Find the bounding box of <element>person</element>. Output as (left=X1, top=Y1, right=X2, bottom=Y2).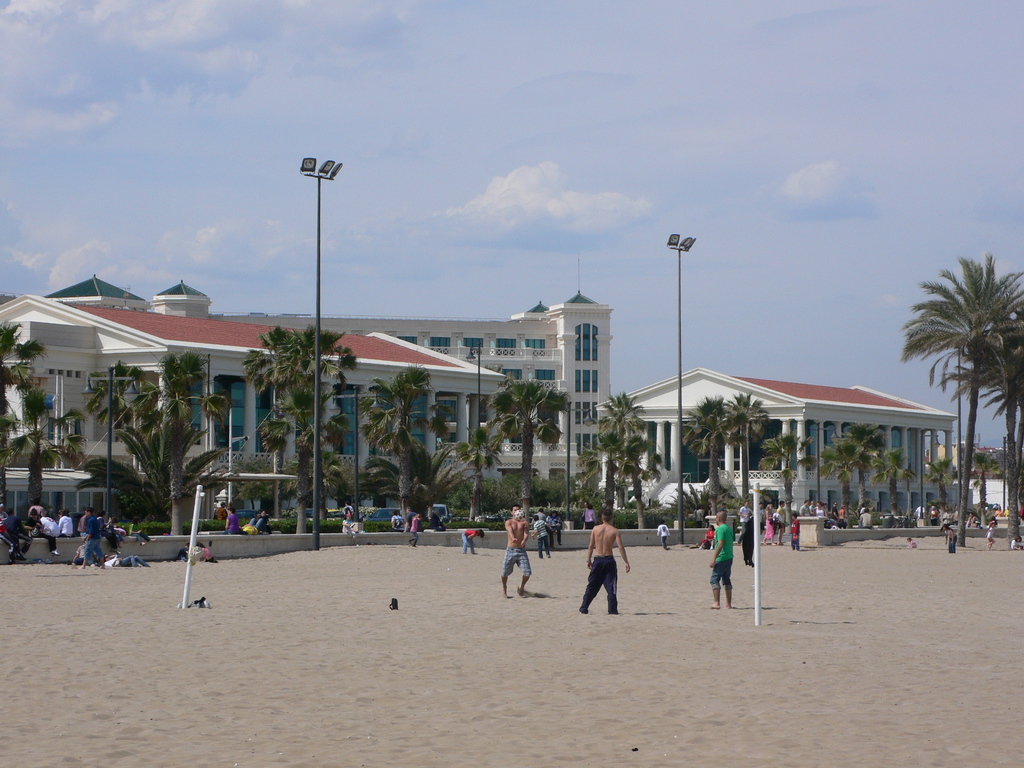
(left=758, top=500, right=780, bottom=547).
